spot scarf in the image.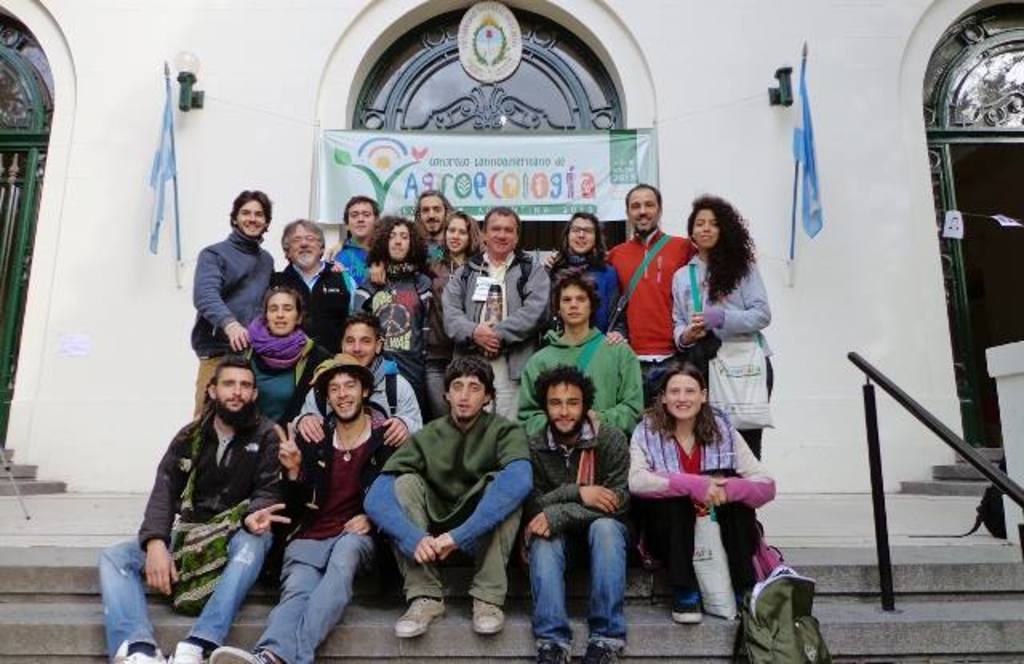
scarf found at Rect(382, 259, 437, 330).
